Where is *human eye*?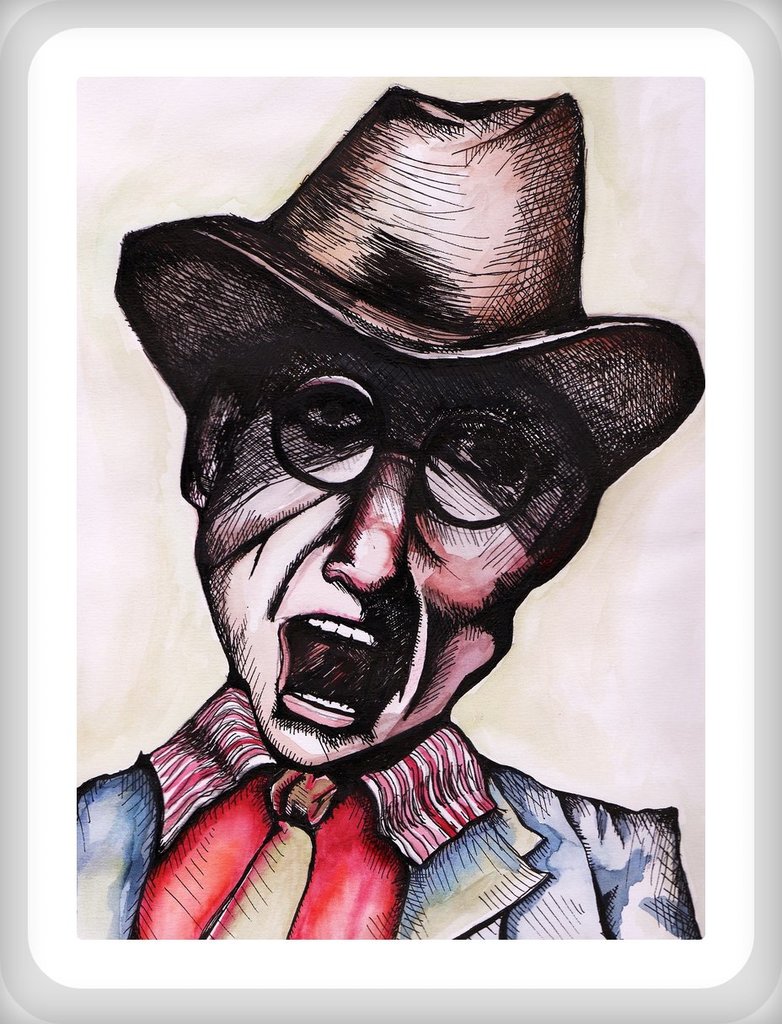
[267,384,387,439].
